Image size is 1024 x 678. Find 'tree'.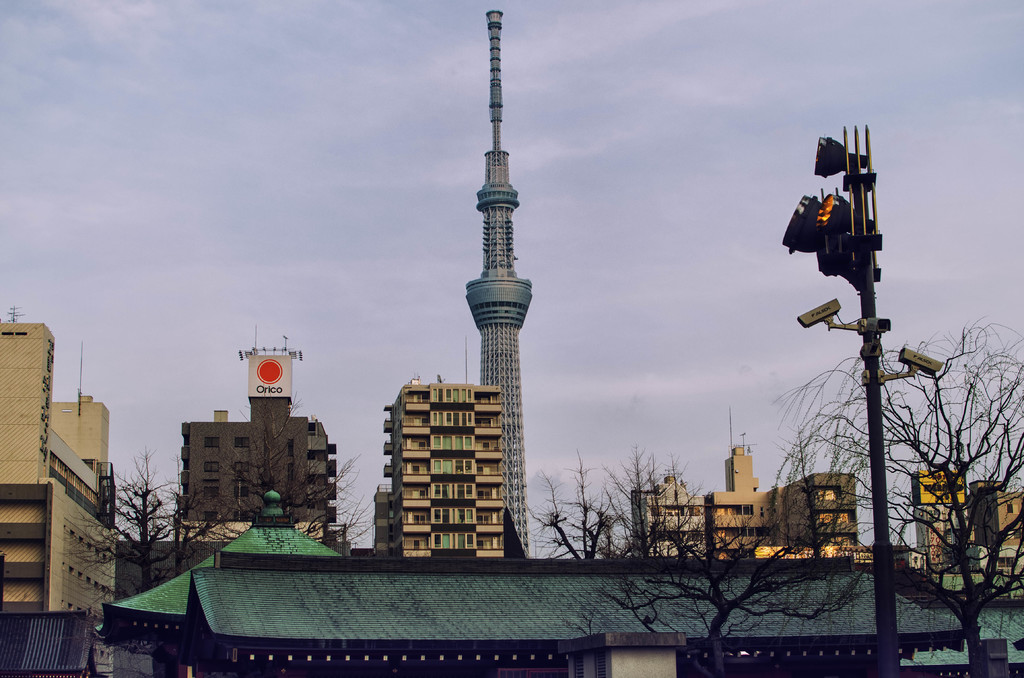
BBox(602, 444, 691, 563).
